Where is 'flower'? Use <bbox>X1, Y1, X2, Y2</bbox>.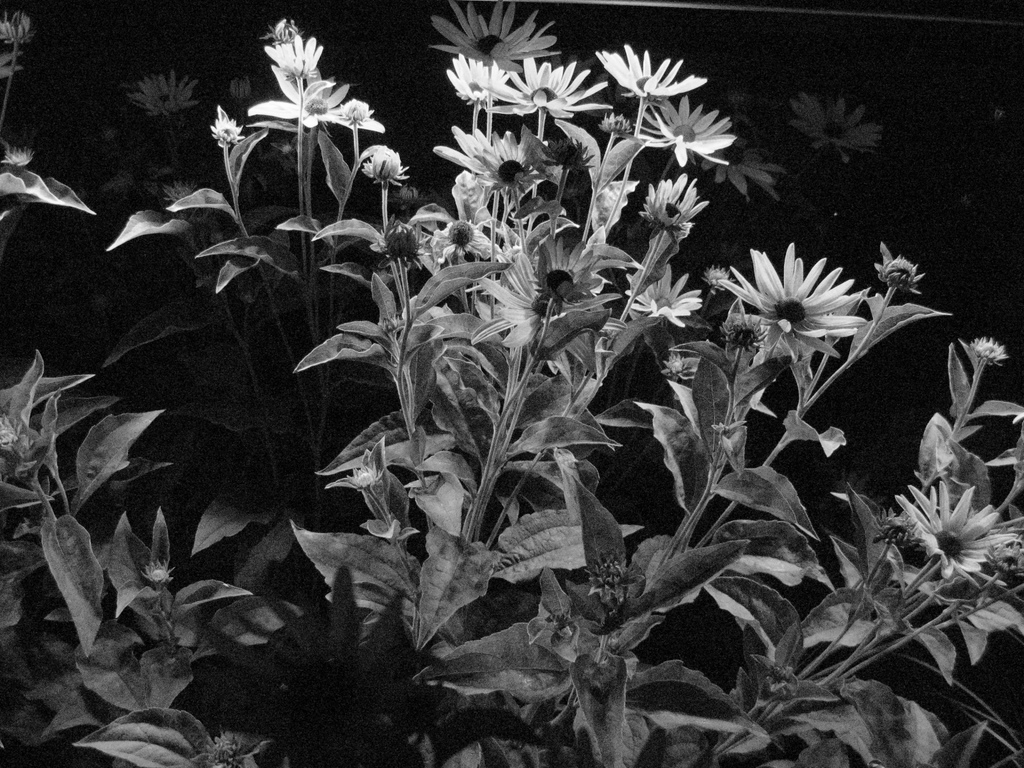
<bbox>642, 167, 713, 241</bbox>.
